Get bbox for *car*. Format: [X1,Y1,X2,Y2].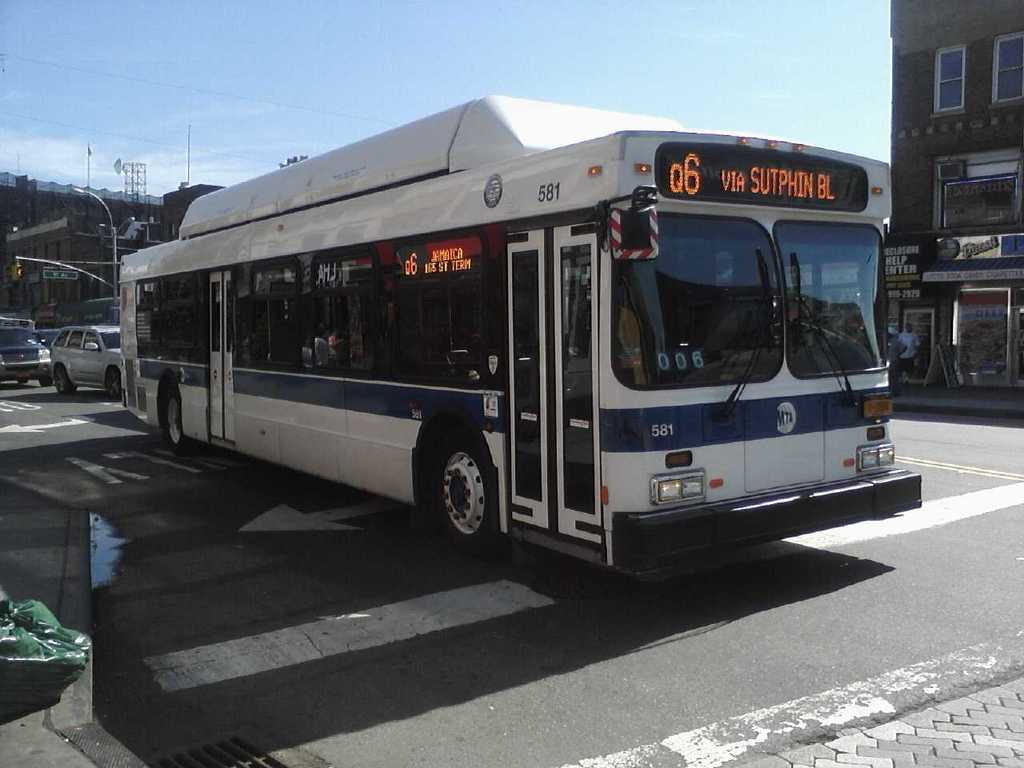
[0,326,49,390].
